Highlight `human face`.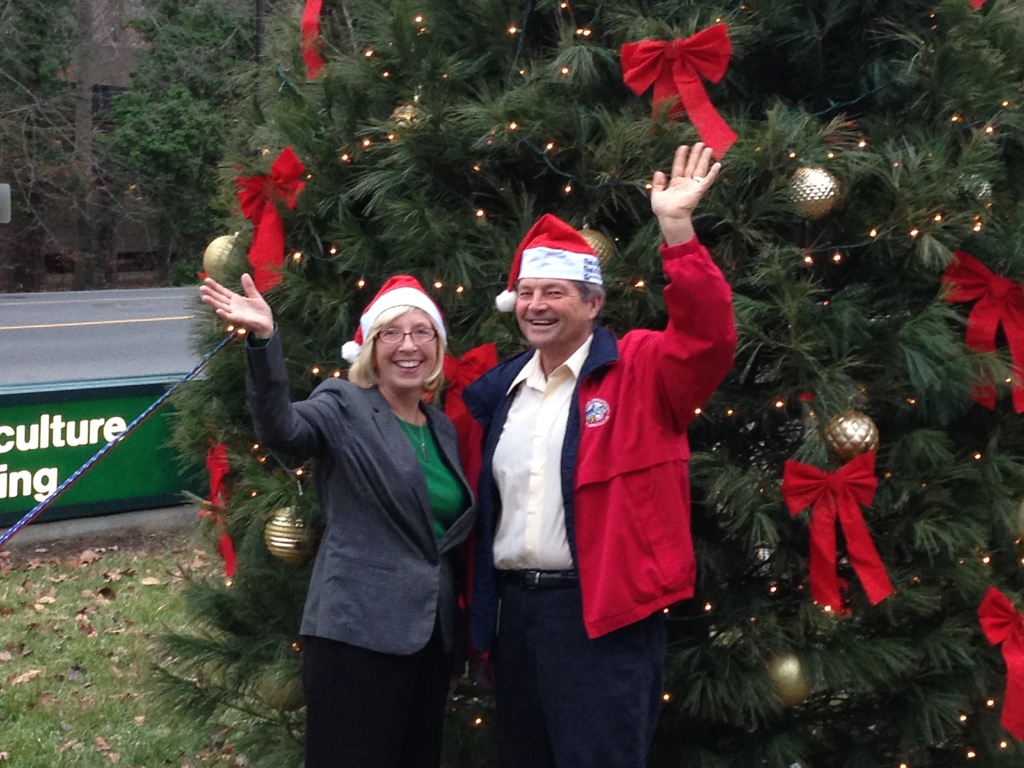
Highlighted region: x1=515, y1=268, x2=593, y2=343.
